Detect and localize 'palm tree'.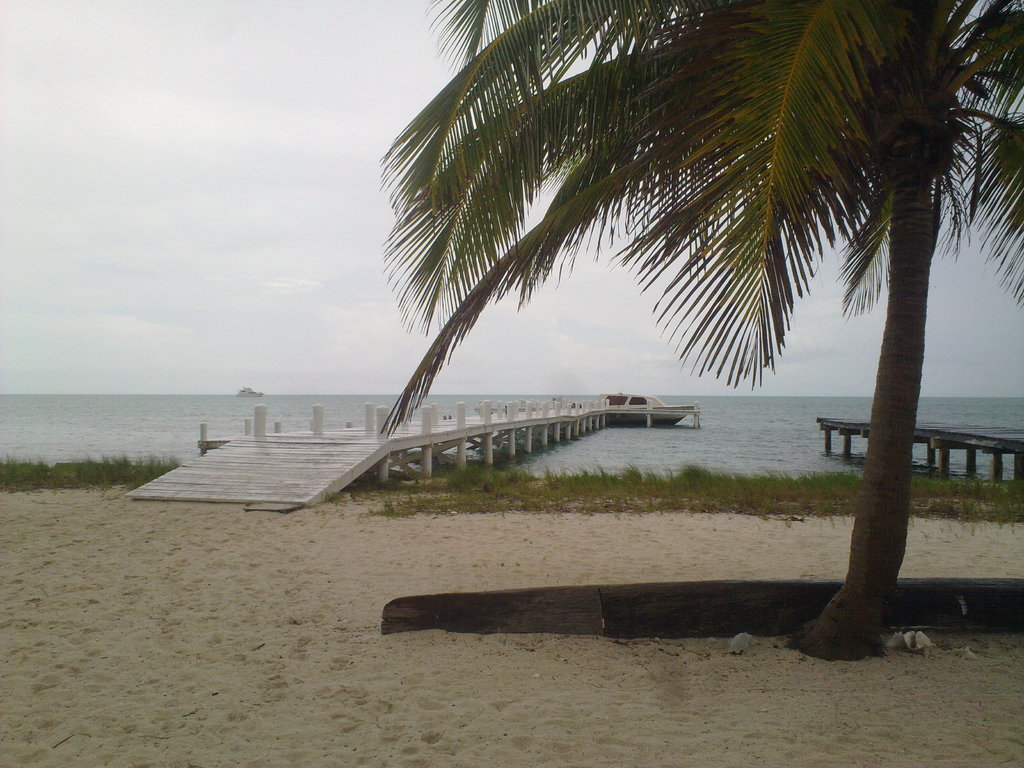
Localized at 375,0,1023,662.
